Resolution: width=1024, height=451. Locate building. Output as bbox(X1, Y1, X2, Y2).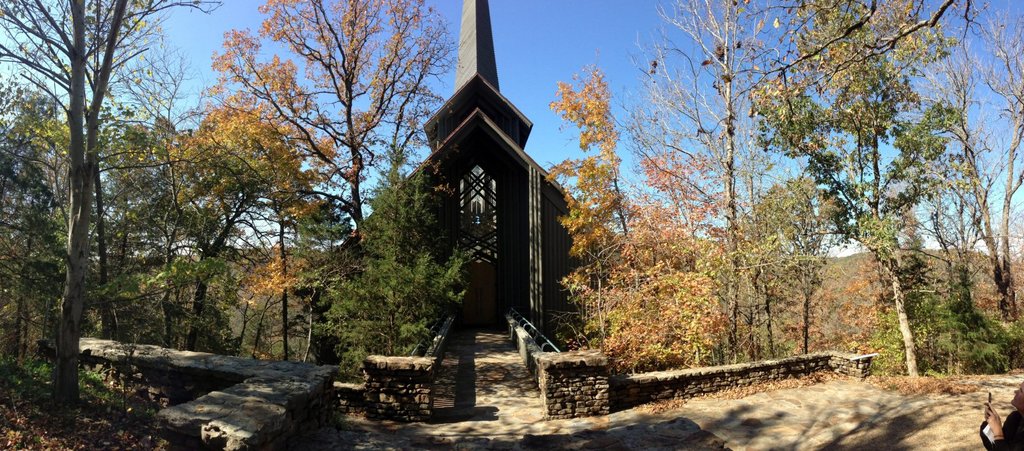
bbox(323, 0, 619, 331).
